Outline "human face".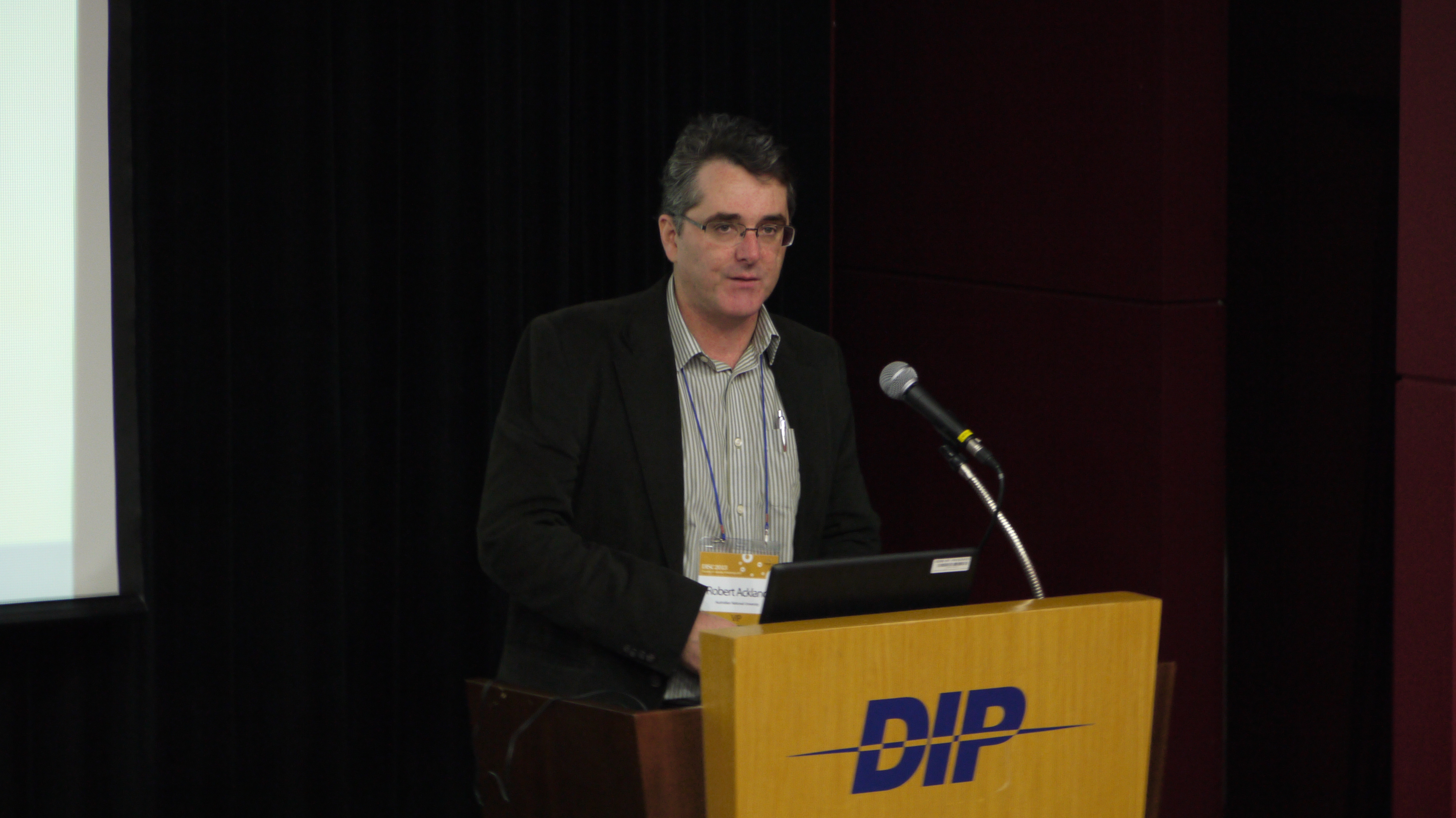
Outline: <region>248, 65, 287, 116</region>.
